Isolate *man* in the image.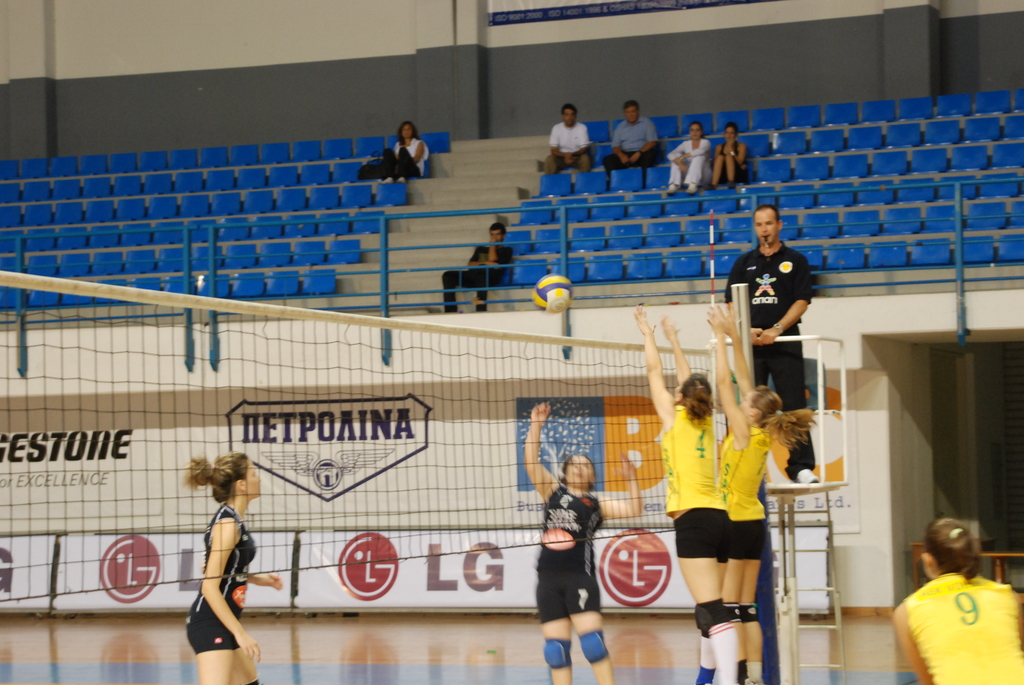
Isolated region: x1=440 y1=221 x2=510 y2=312.
